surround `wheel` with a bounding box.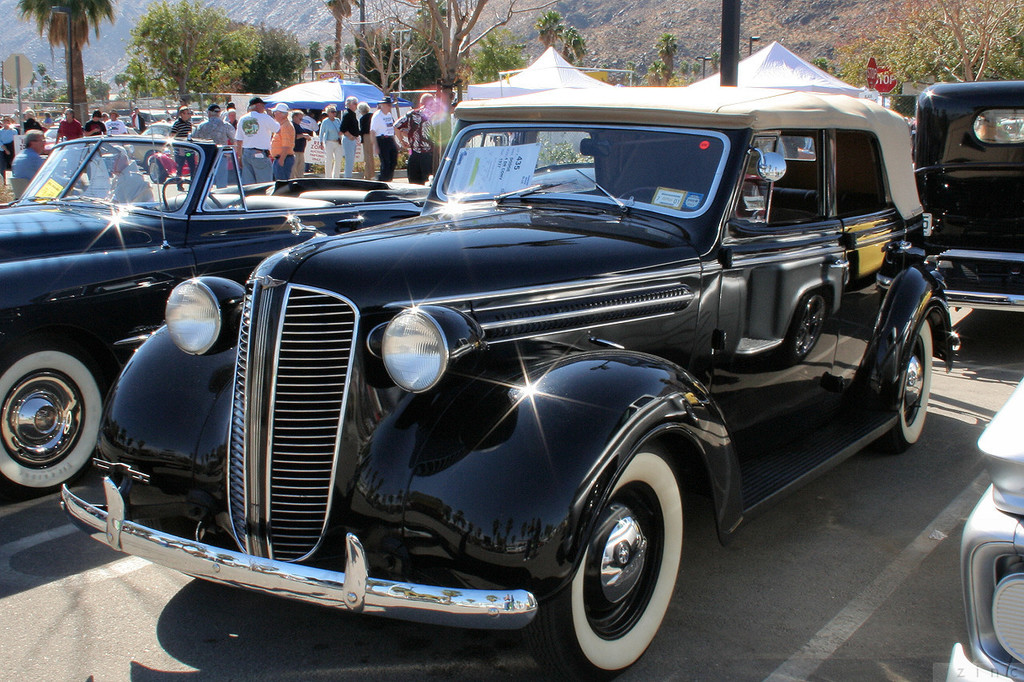
bbox(886, 321, 933, 453).
